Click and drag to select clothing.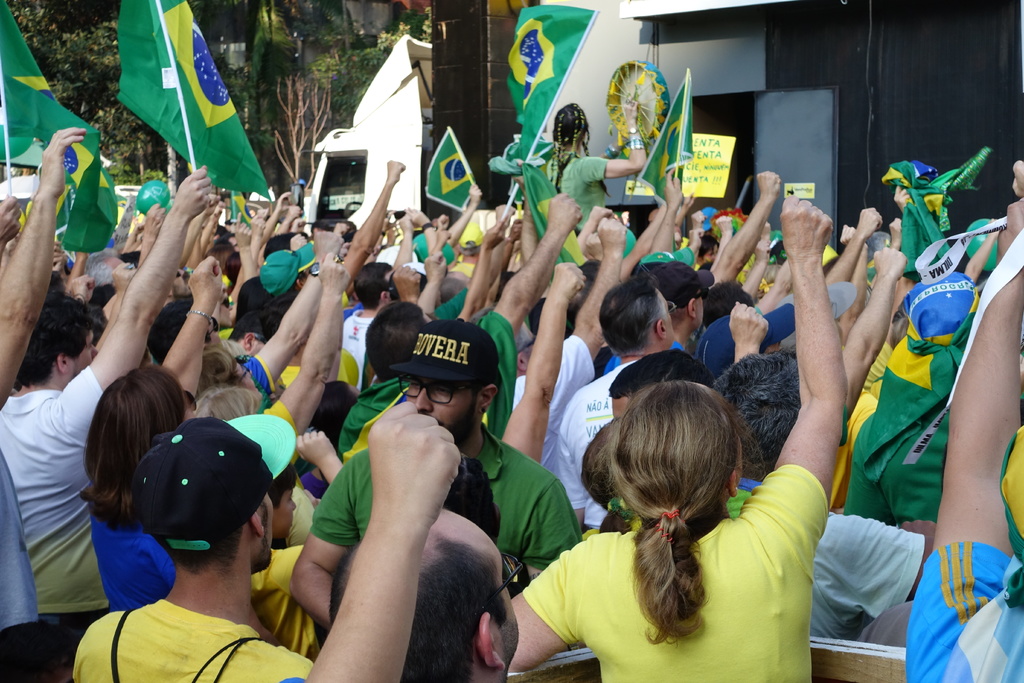
Selection: 550/355/643/531.
